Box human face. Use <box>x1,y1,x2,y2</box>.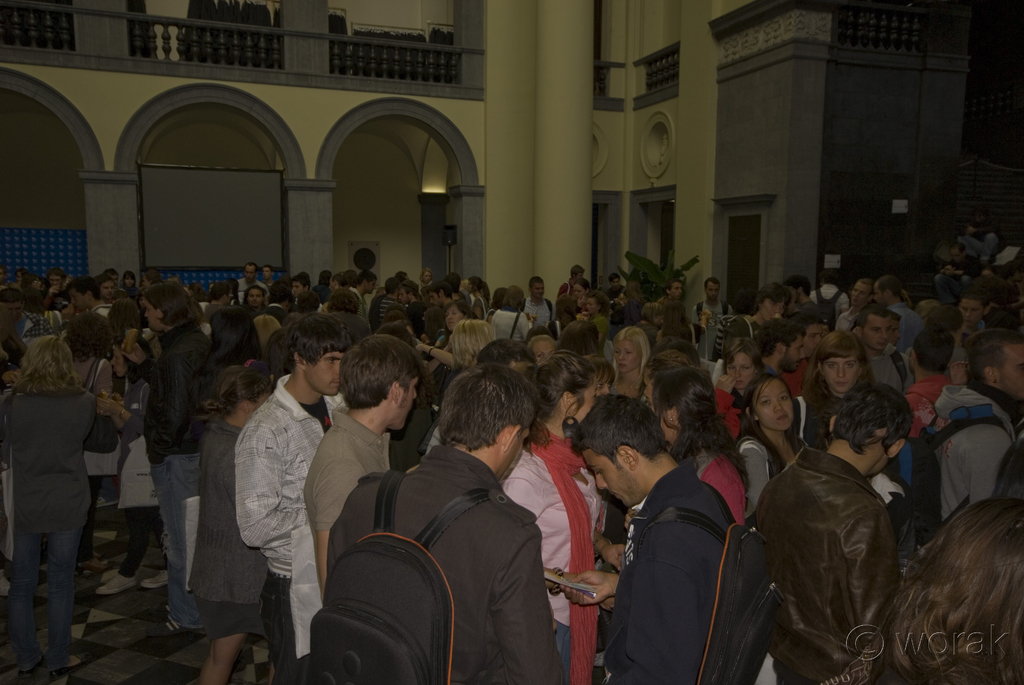
<box>97,281,115,297</box>.
